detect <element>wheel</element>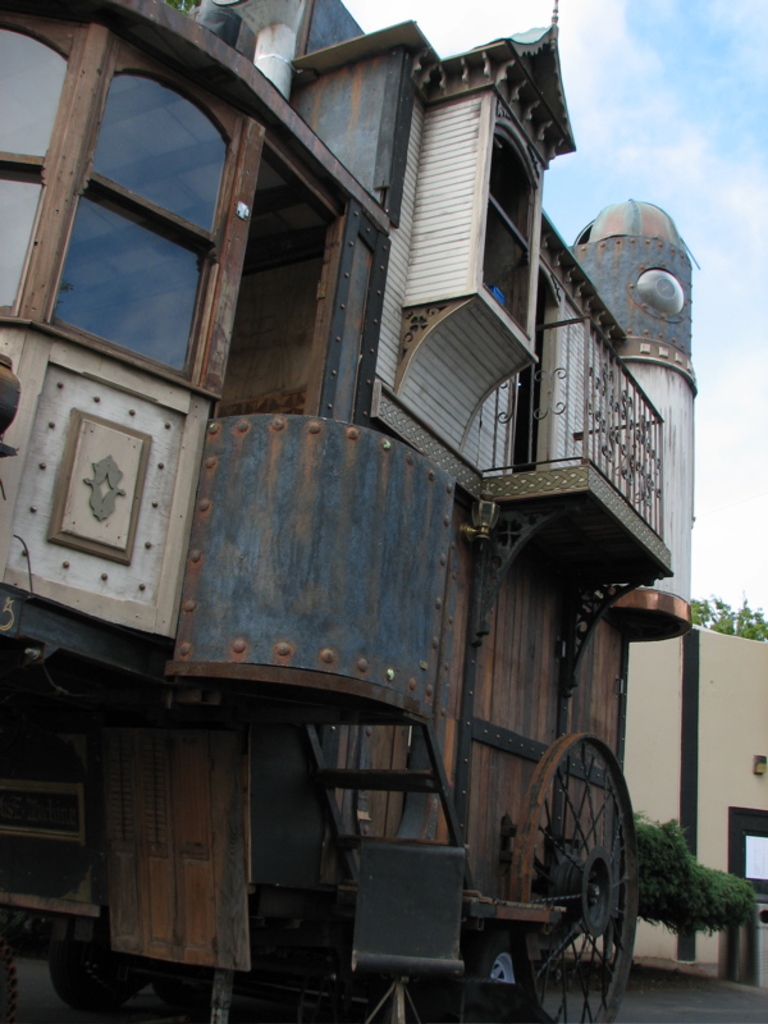
{"left": 536, "top": 737, "right": 644, "bottom": 1009}
